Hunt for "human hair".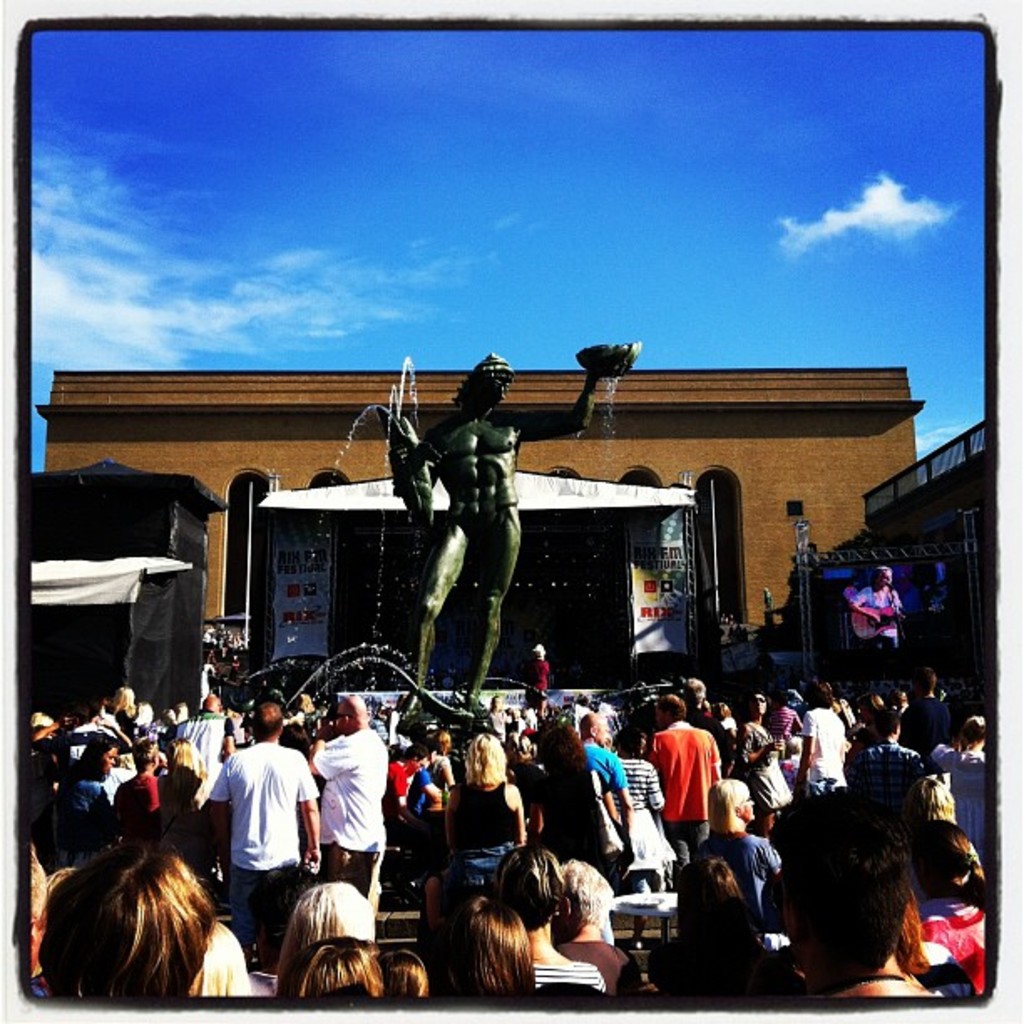
Hunted down at 17,845,236,1021.
